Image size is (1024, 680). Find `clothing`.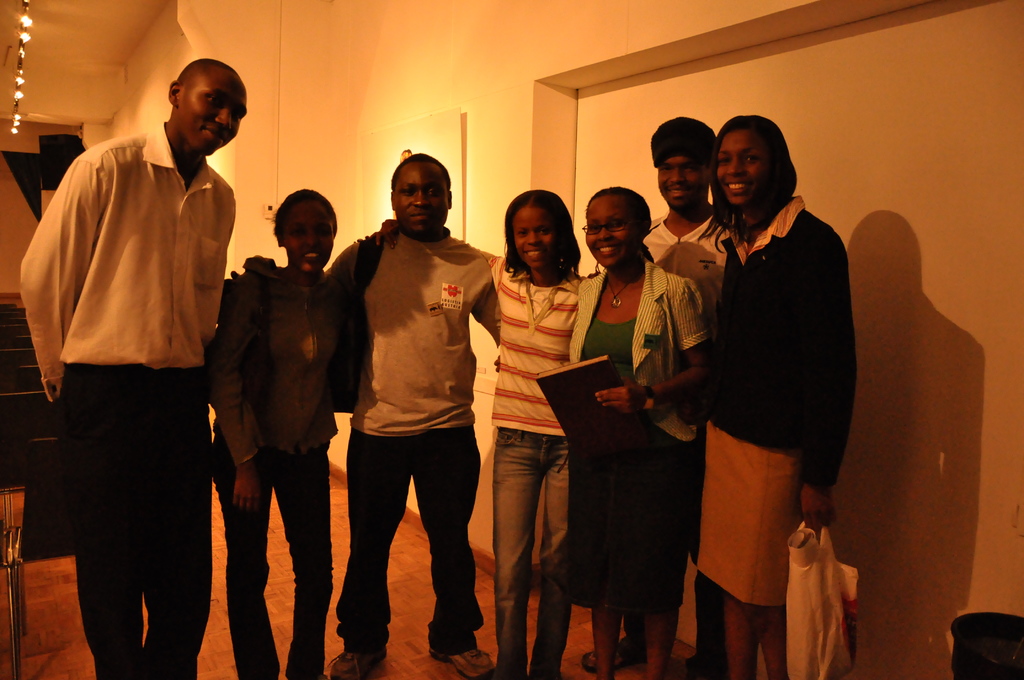
select_region(696, 136, 876, 614).
